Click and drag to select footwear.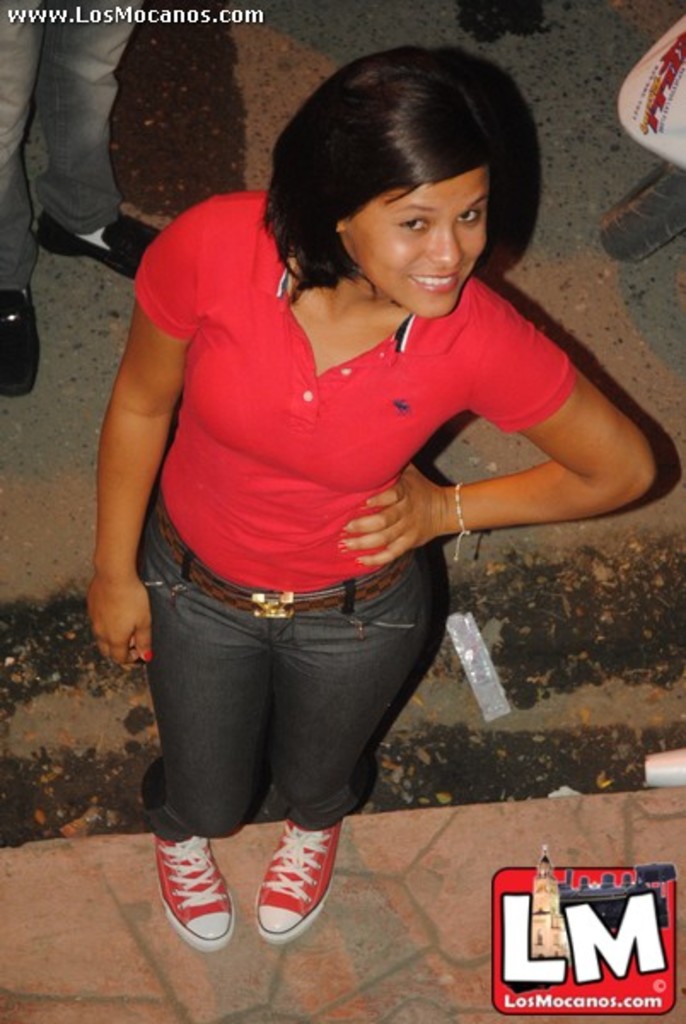
Selection: x1=256 y1=816 x2=345 y2=942.
